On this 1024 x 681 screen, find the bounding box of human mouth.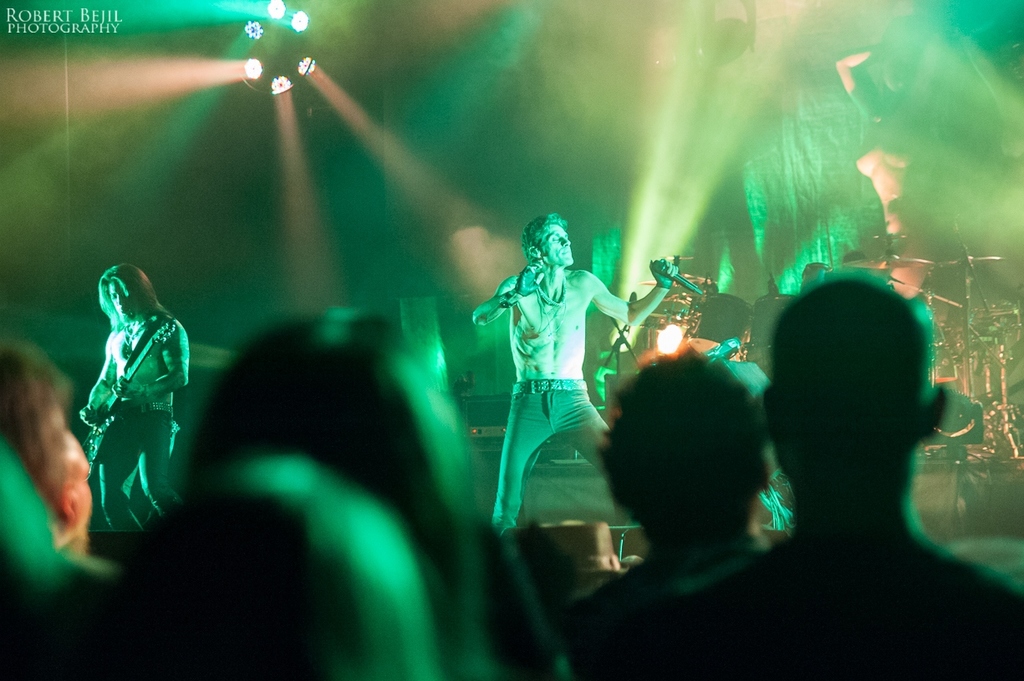
Bounding box: select_region(118, 303, 130, 318).
